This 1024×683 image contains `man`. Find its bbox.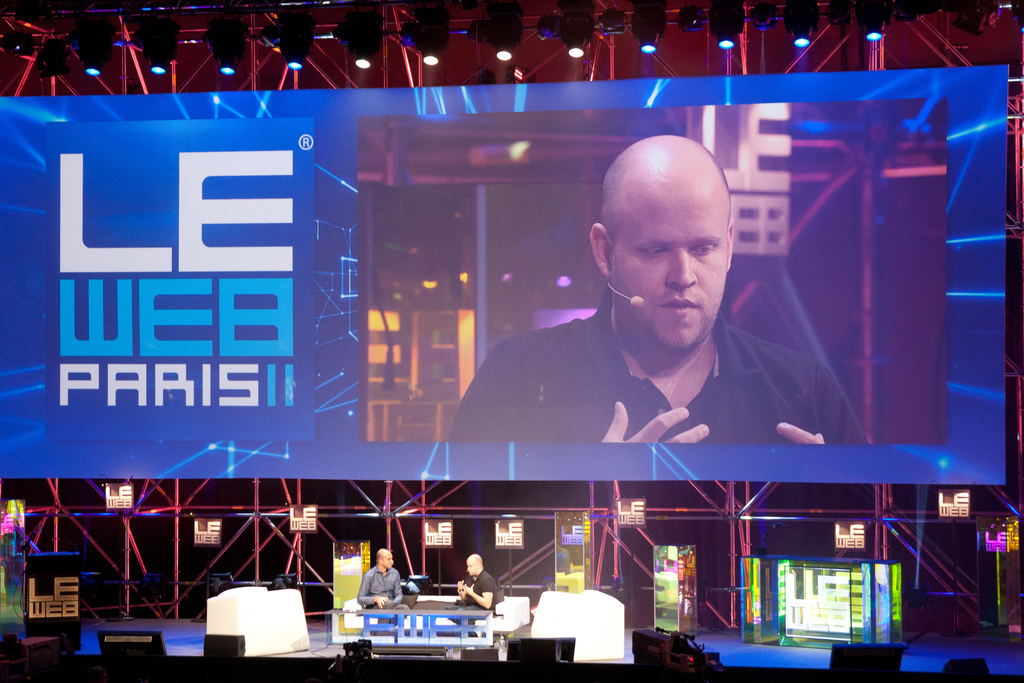
locate(360, 548, 399, 614).
